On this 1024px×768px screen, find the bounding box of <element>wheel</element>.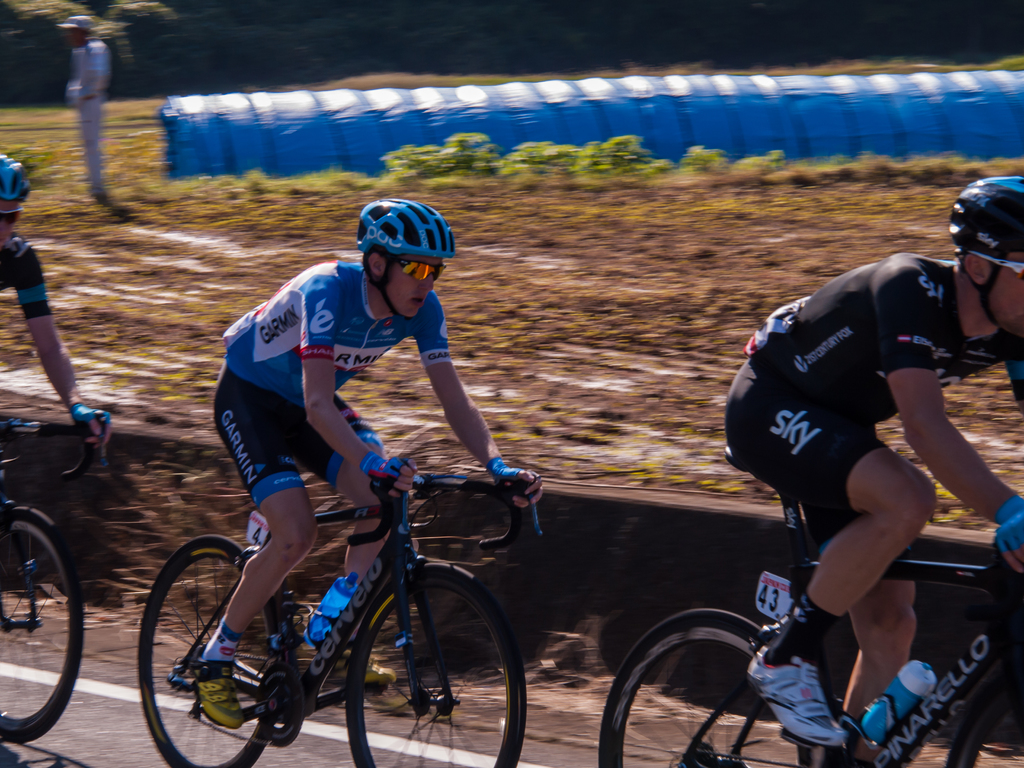
Bounding box: 136 529 292 767.
